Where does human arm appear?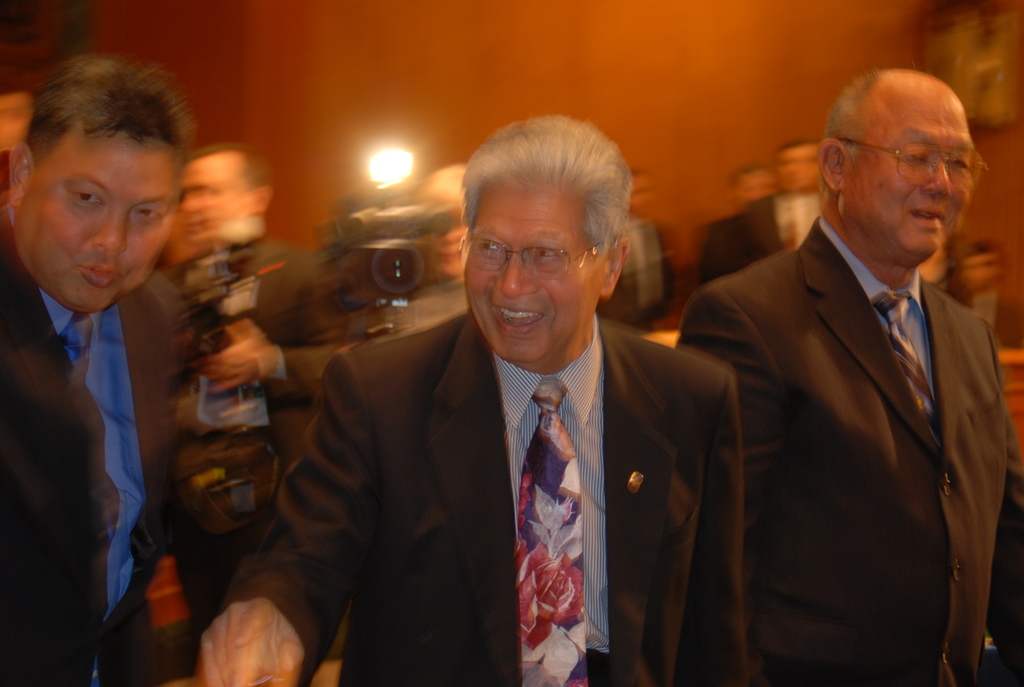
Appears at [196, 352, 388, 686].
